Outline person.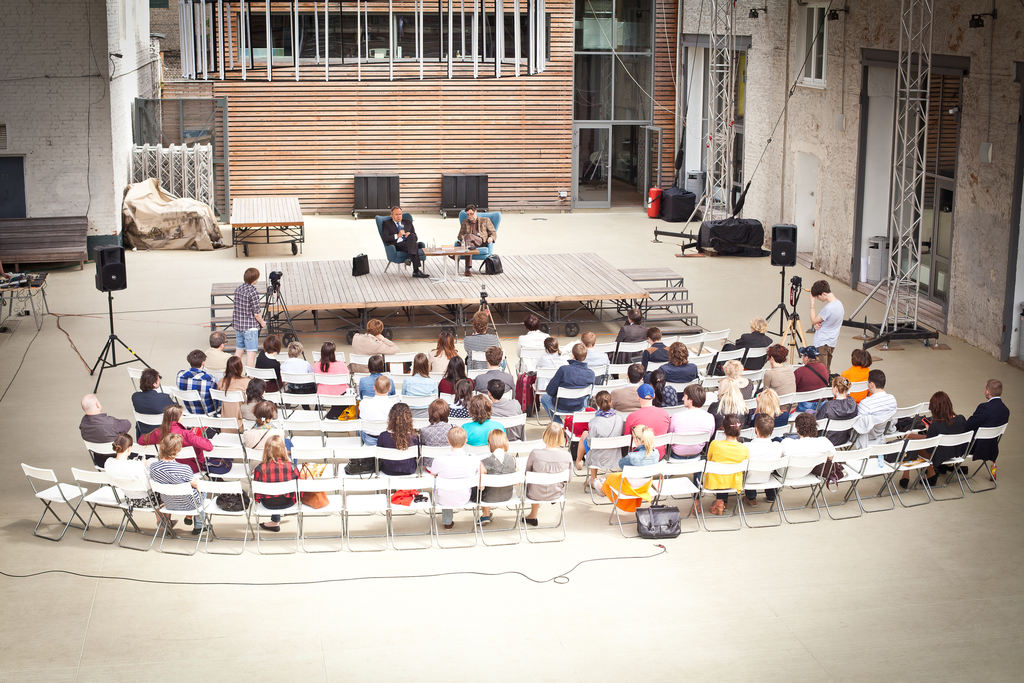
Outline: [814,378,858,446].
